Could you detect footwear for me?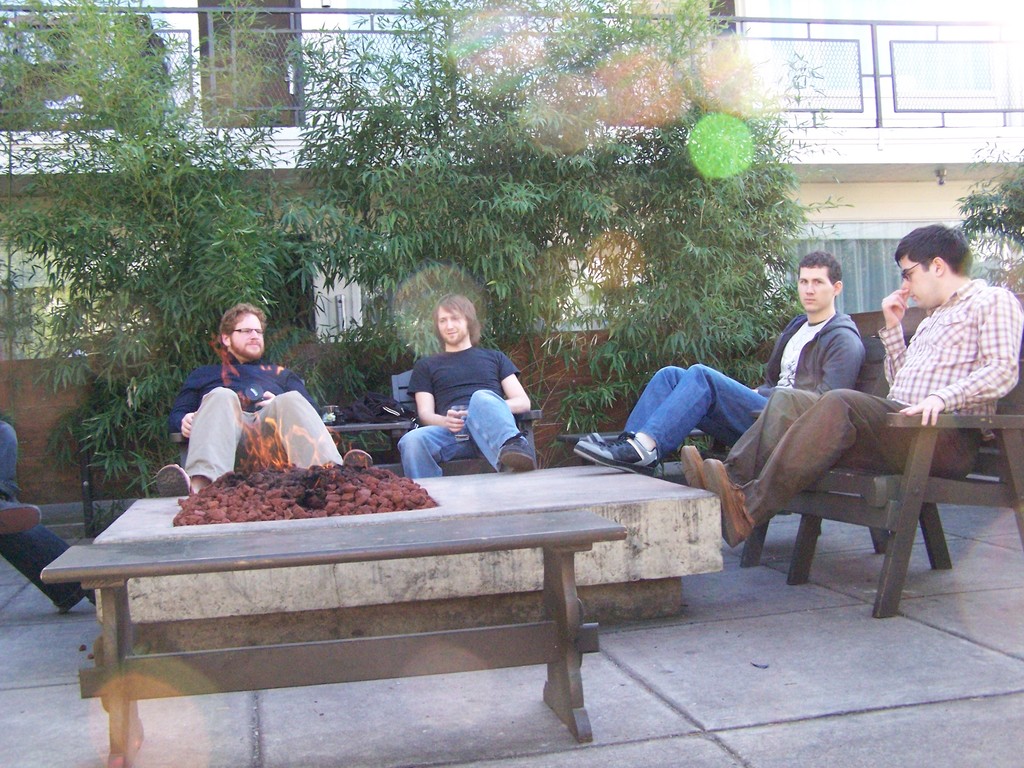
Detection result: 701 452 763 553.
